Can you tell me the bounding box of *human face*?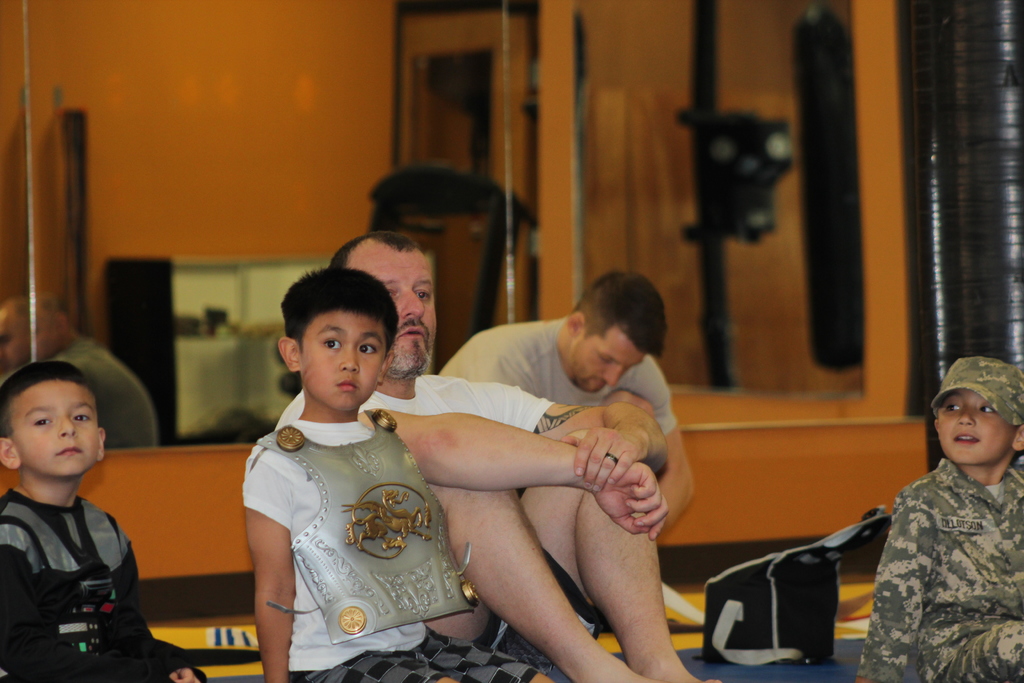
l=348, t=254, r=437, b=377.
